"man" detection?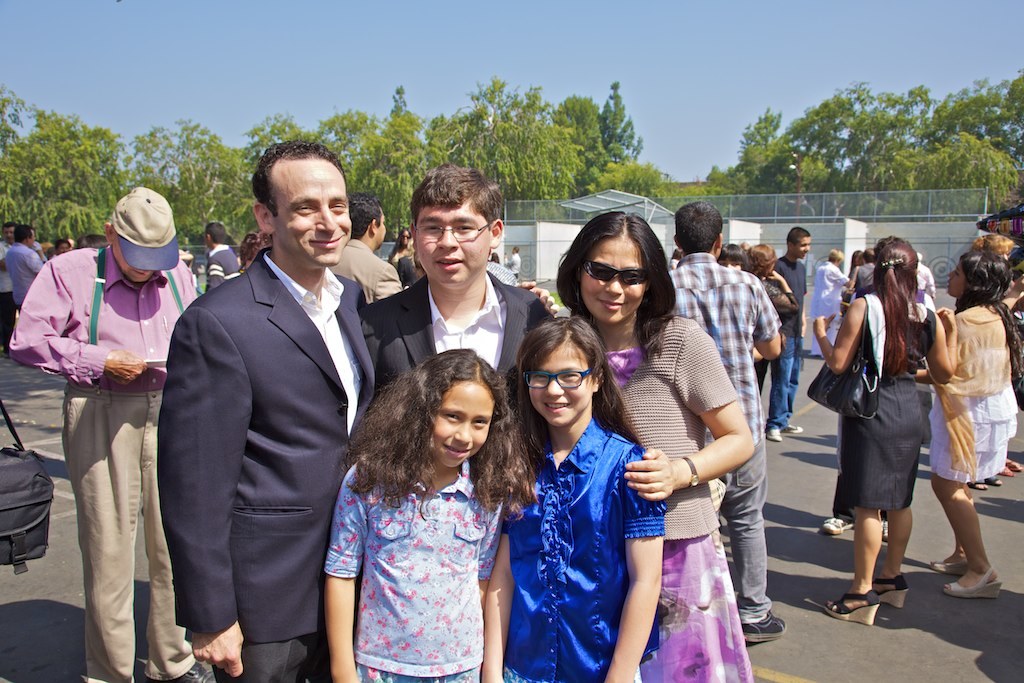
8:185:214:682
